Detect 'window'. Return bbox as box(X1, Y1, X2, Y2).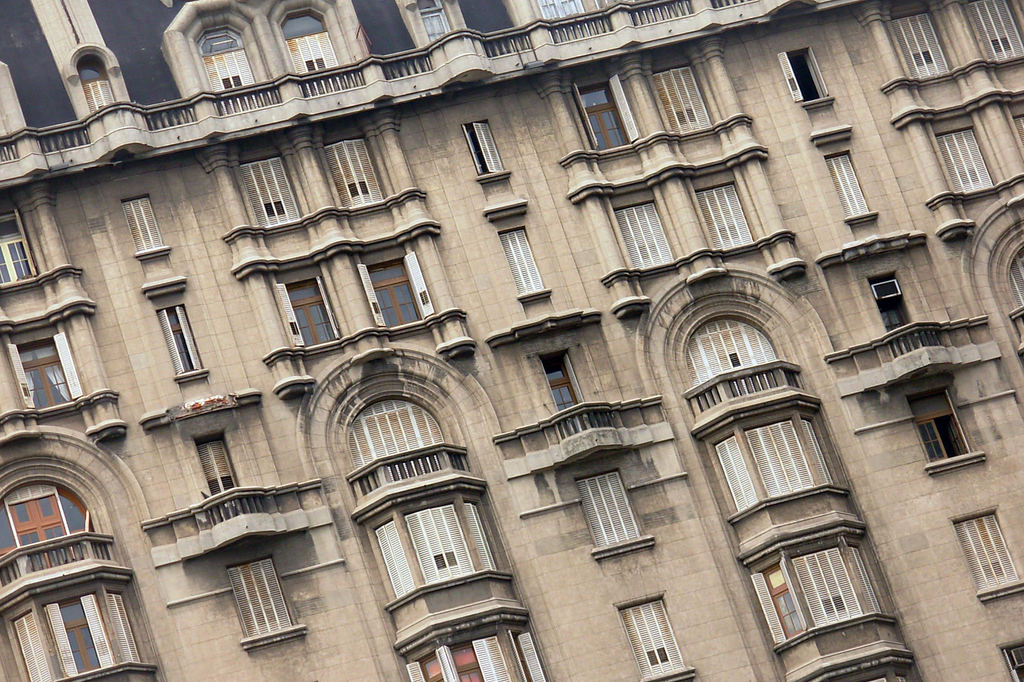
box(617, 597, 690, 681).
